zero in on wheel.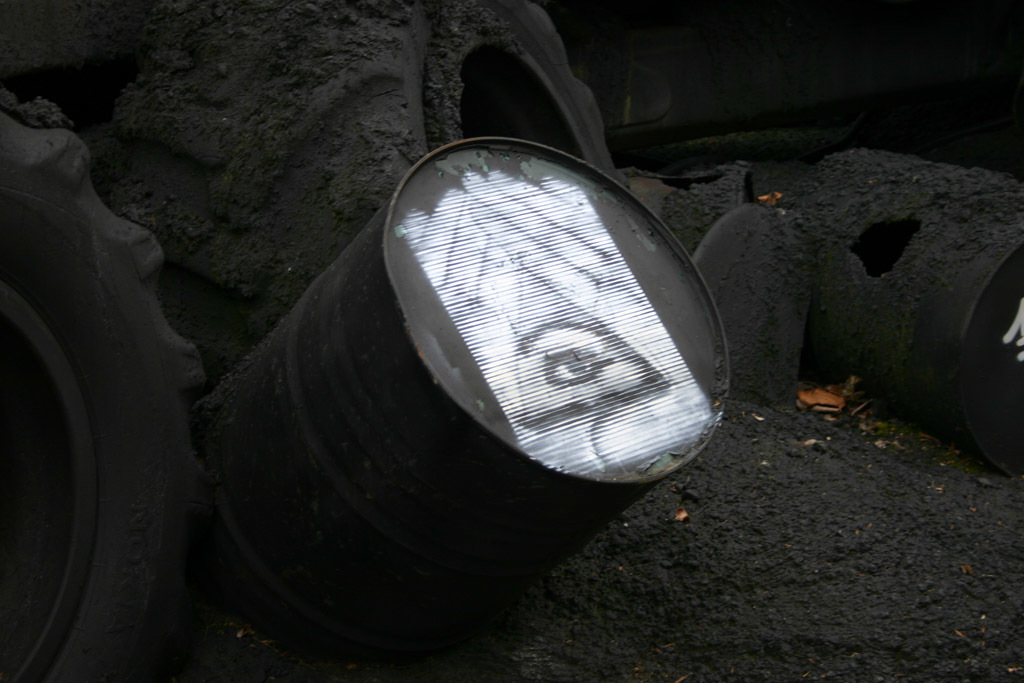
Zeroed in: x1=463 y1=0 x2=627 y2=184.
